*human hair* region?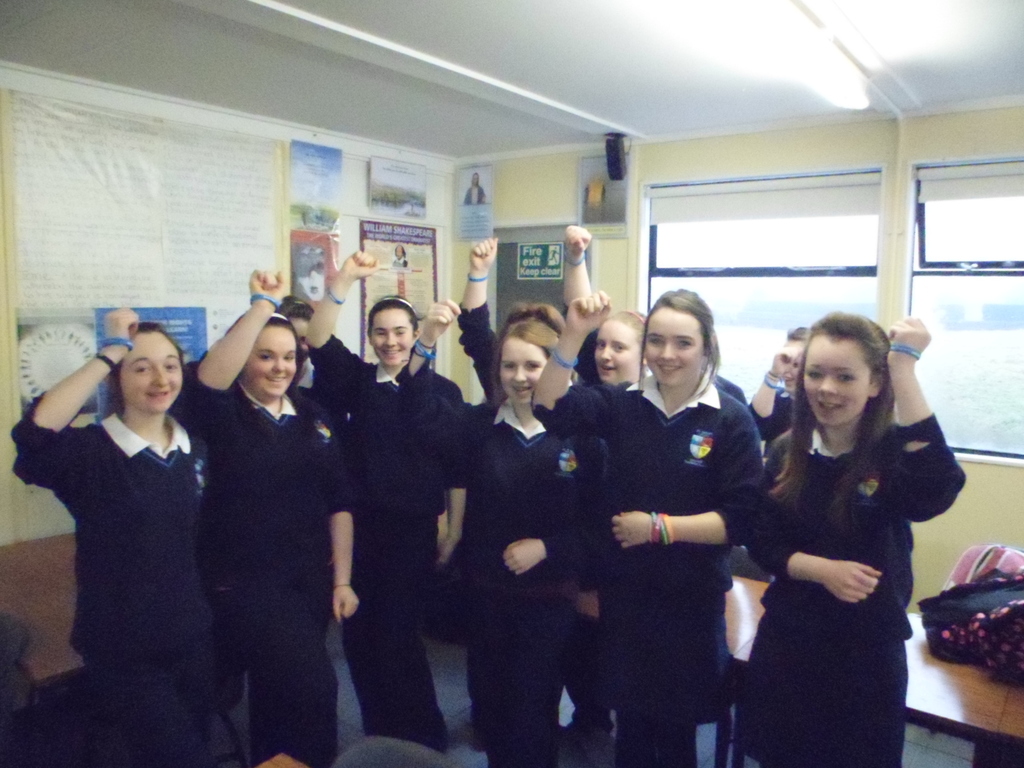
[left=606, top=303, right=651, bottom=348]
